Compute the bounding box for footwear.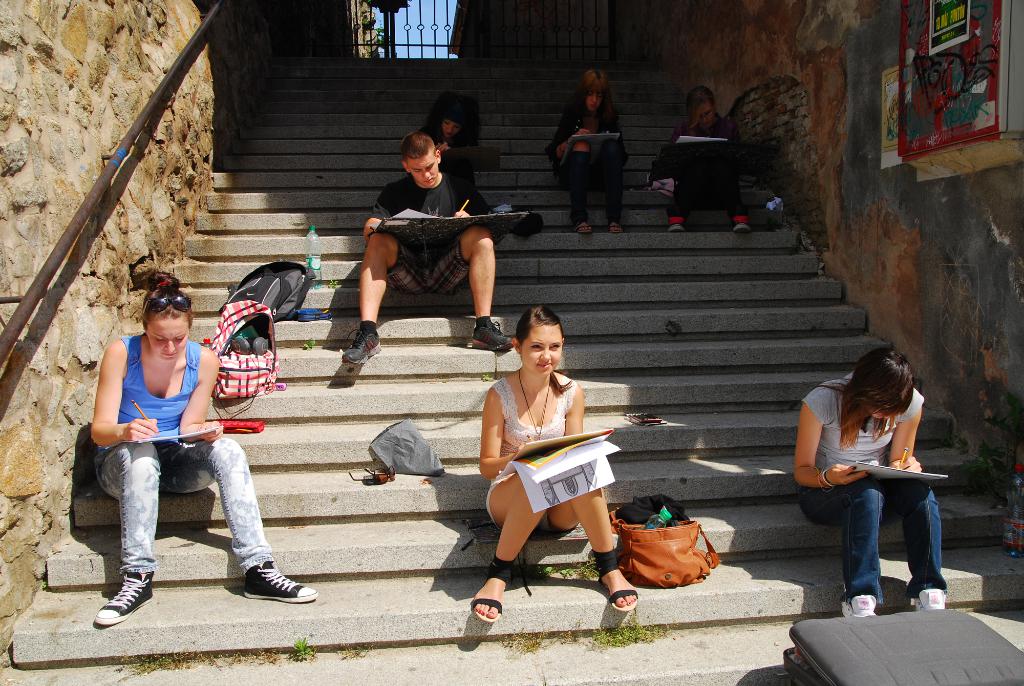
339,325,382,366.
